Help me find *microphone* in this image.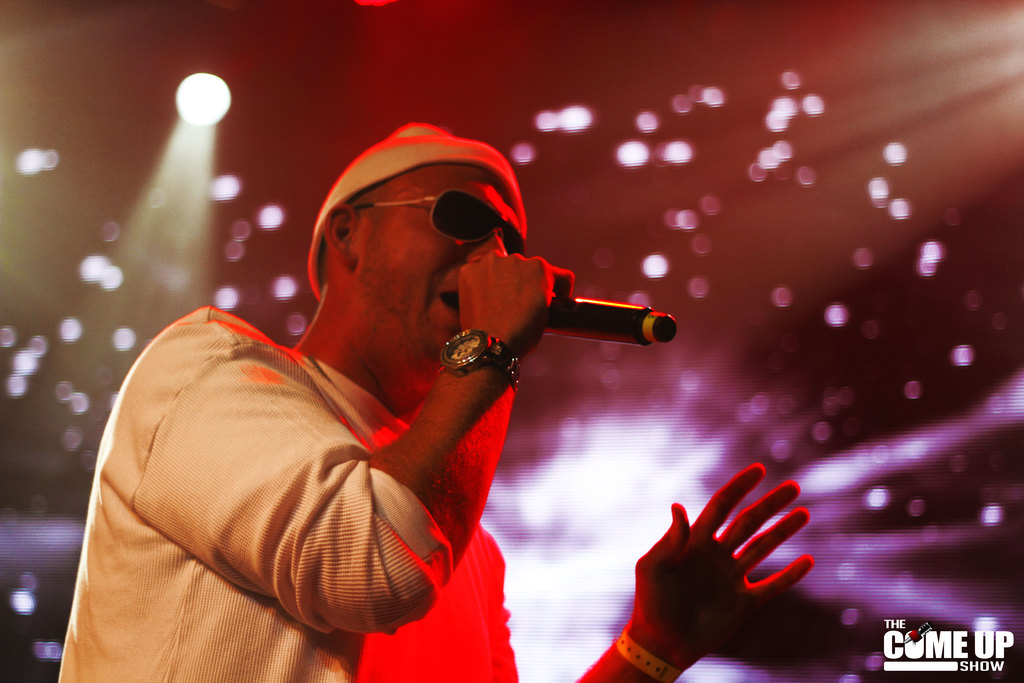
Found it: detection(542, 294, 680, 348).
